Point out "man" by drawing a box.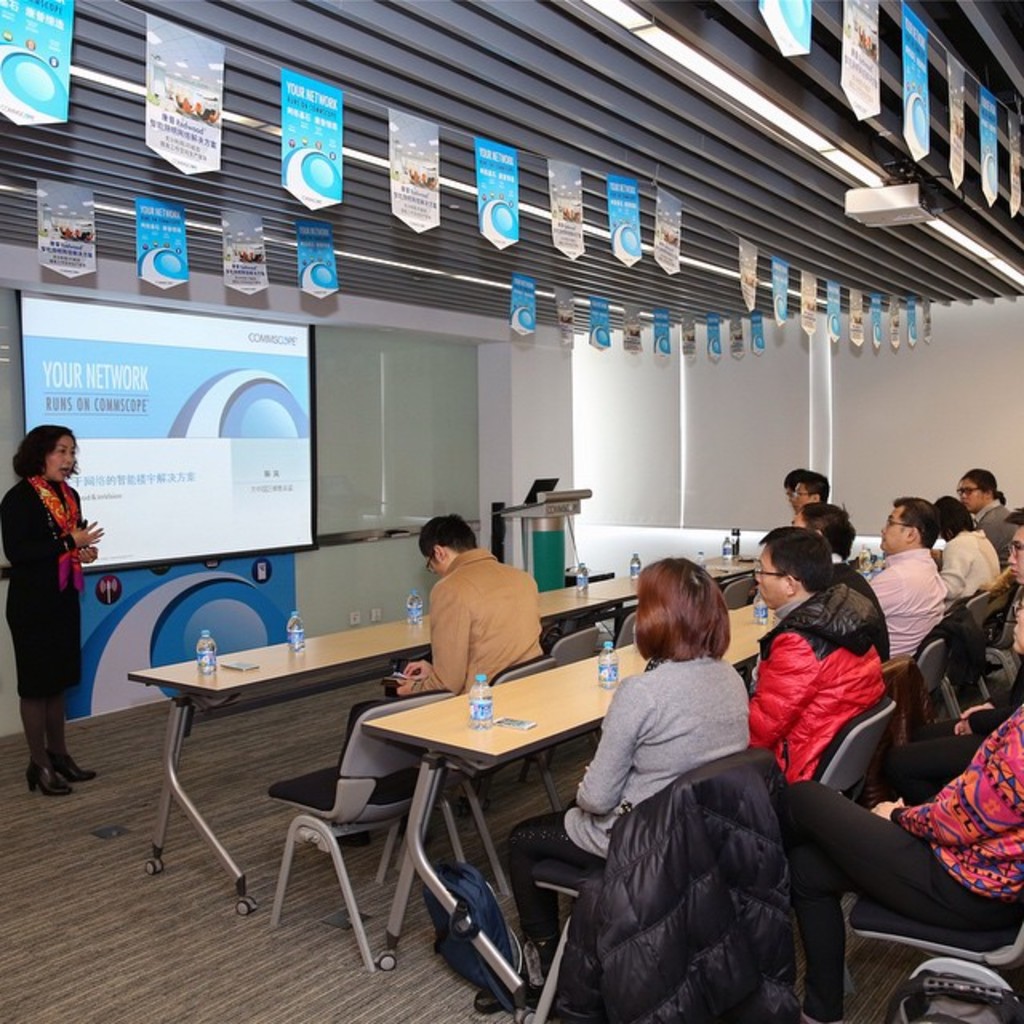
l=742, t=520, r=886, b=786.
